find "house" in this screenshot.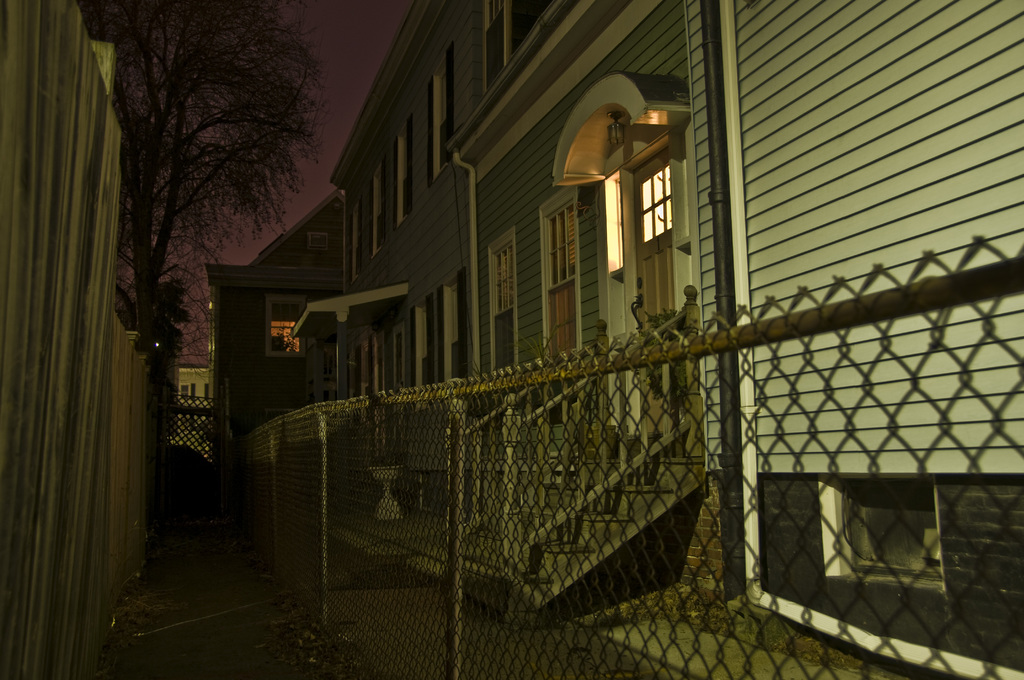
The bounding box for "house" is [left=1, top=5, right=154, bottom=679].
